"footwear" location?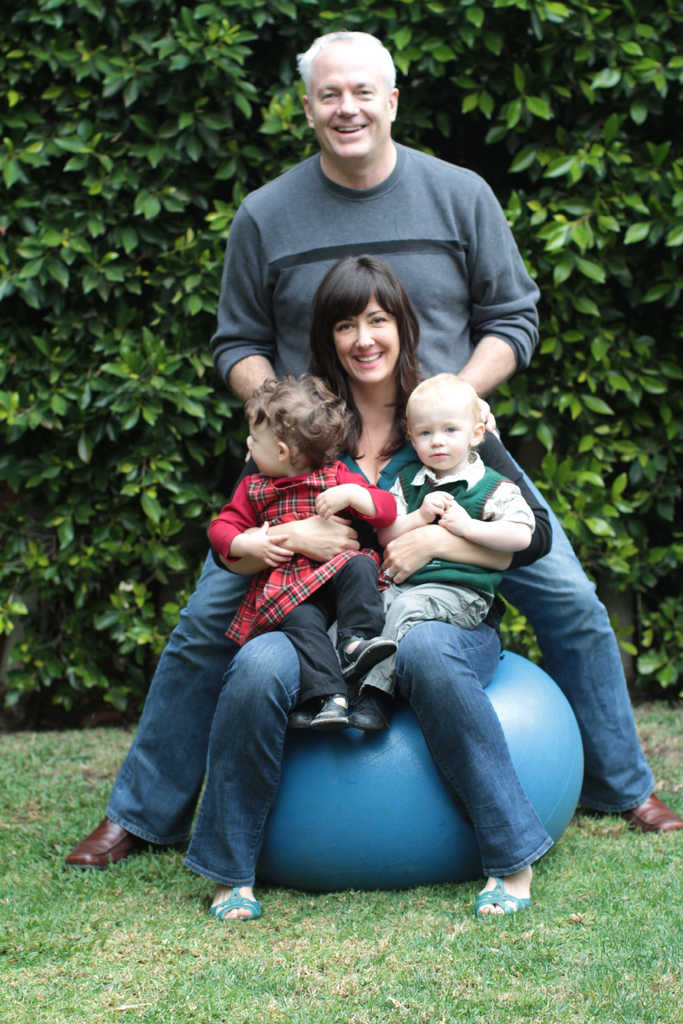
350:686:401:735
